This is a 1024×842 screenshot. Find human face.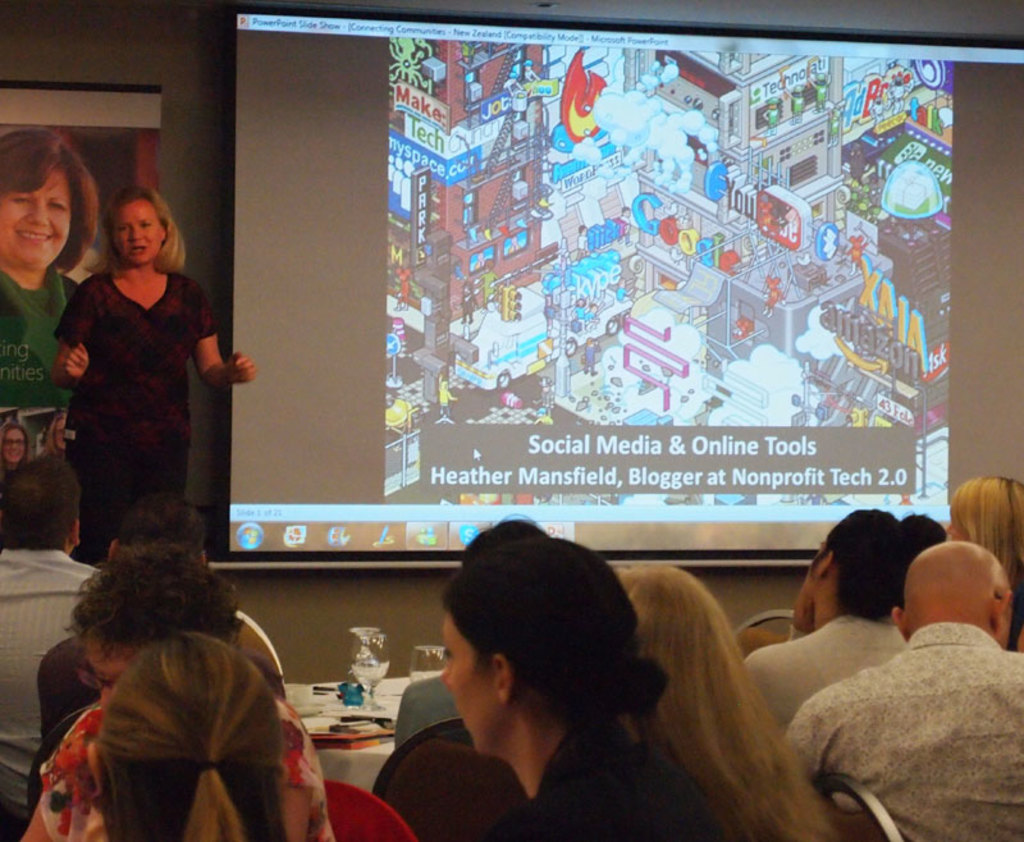
Bounding box: [0,175,67,273].
